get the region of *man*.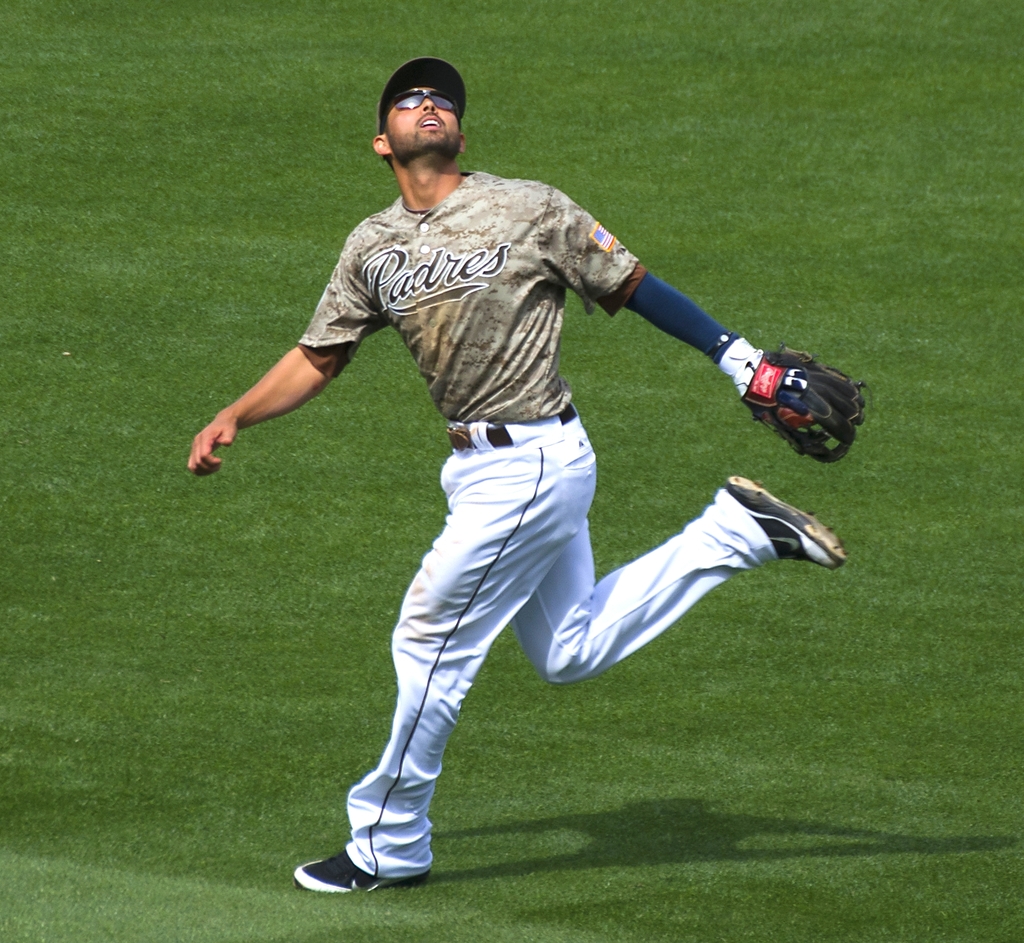
188:60:868:898.
